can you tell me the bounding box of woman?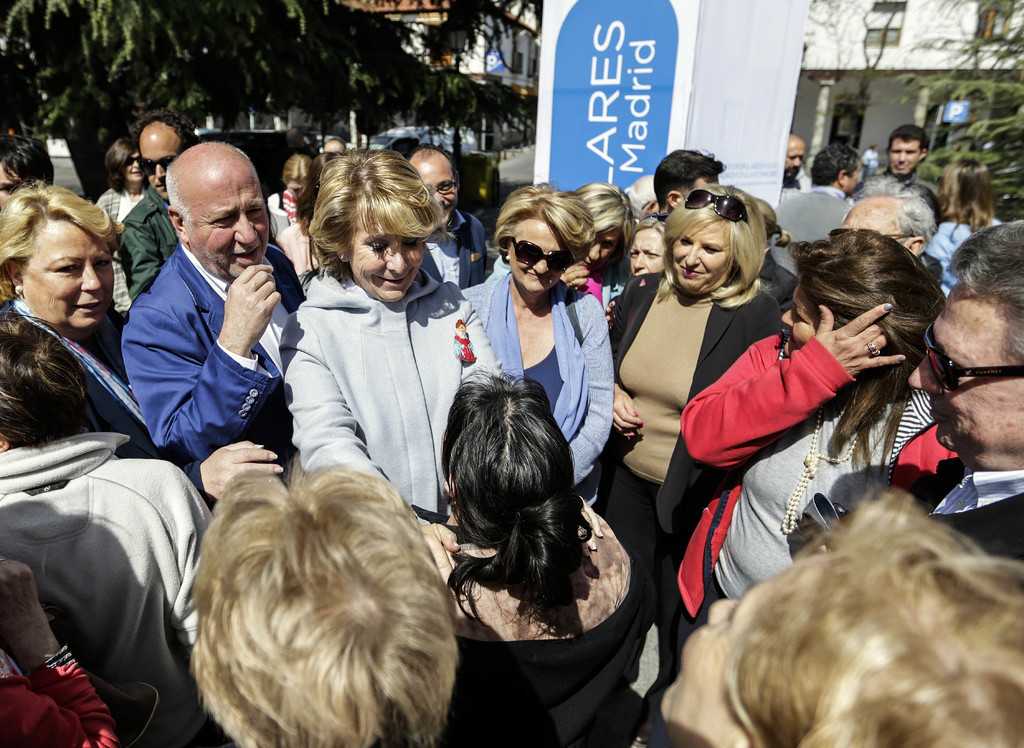
<region>0, 177, 195, 475</region>.
